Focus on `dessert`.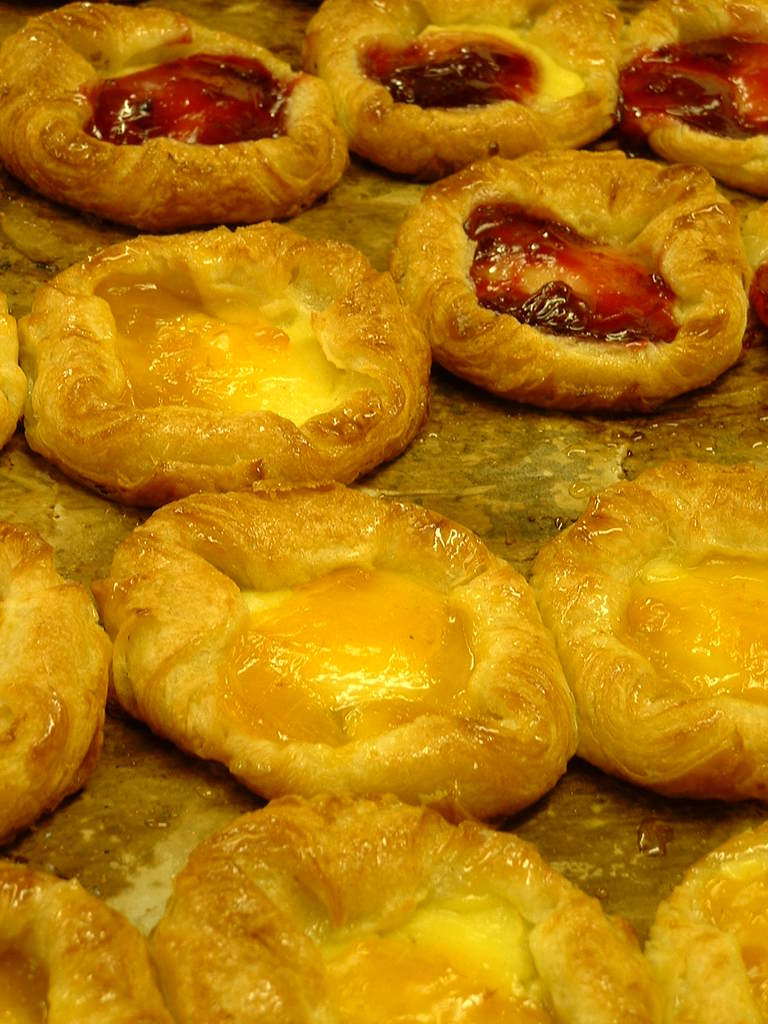
Focused at 307 0 620 178.
